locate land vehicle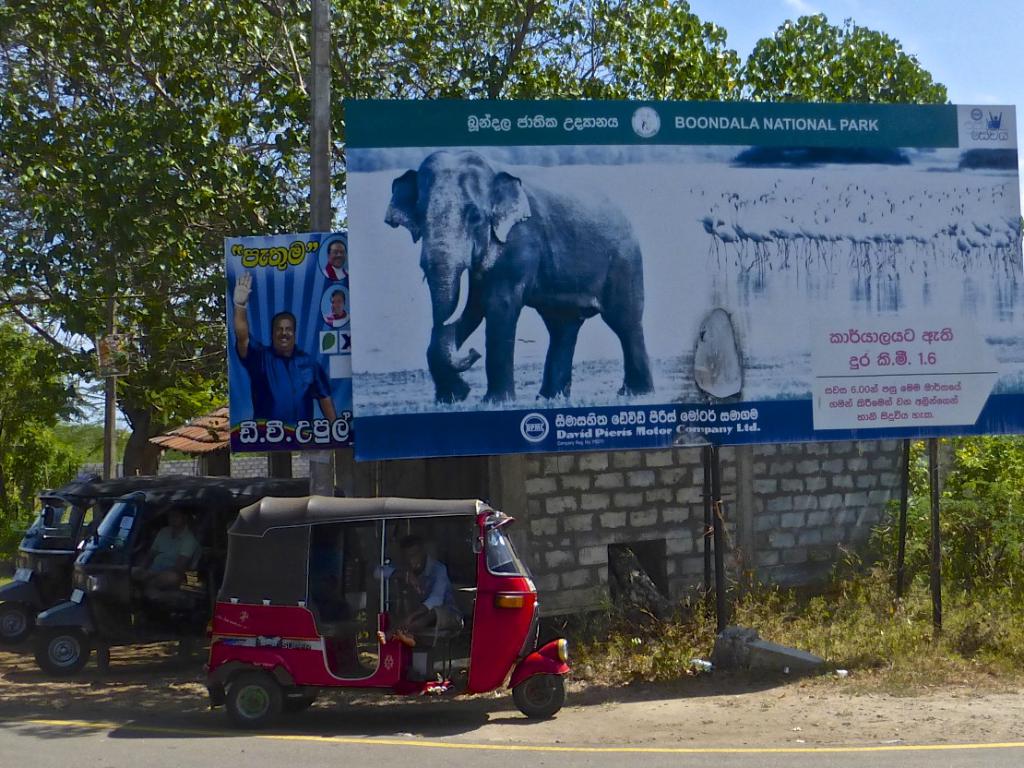
37/483/348/675
